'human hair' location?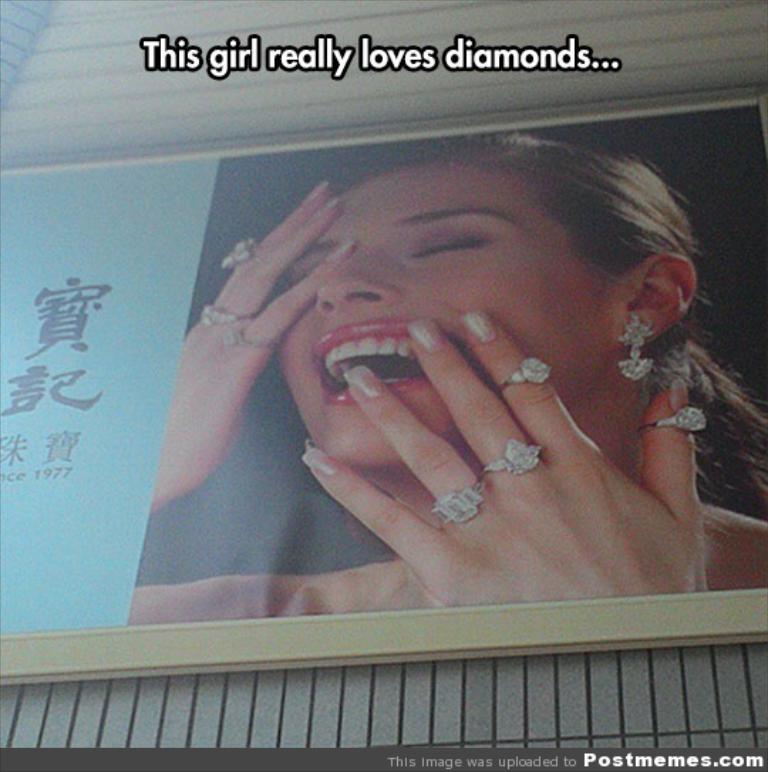
{"left": 321, "top": 131, "right": 767, "bottom": 515}
